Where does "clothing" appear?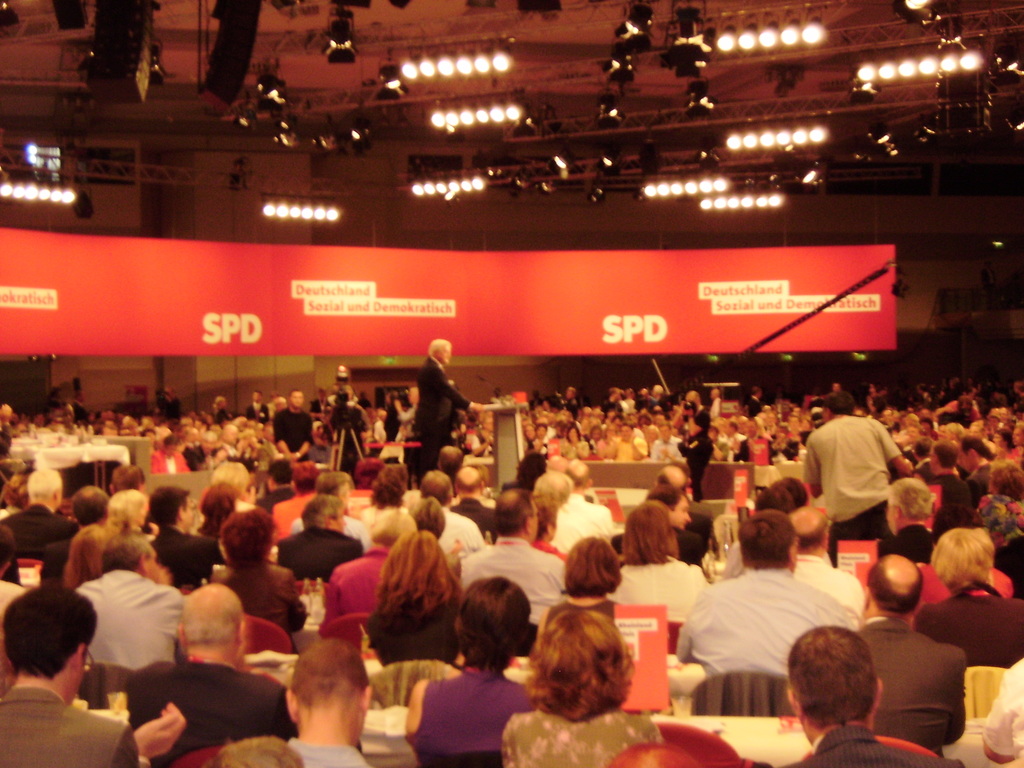
Appears at pyautogui.locateOnScreen(433, 508, 480, 556).
